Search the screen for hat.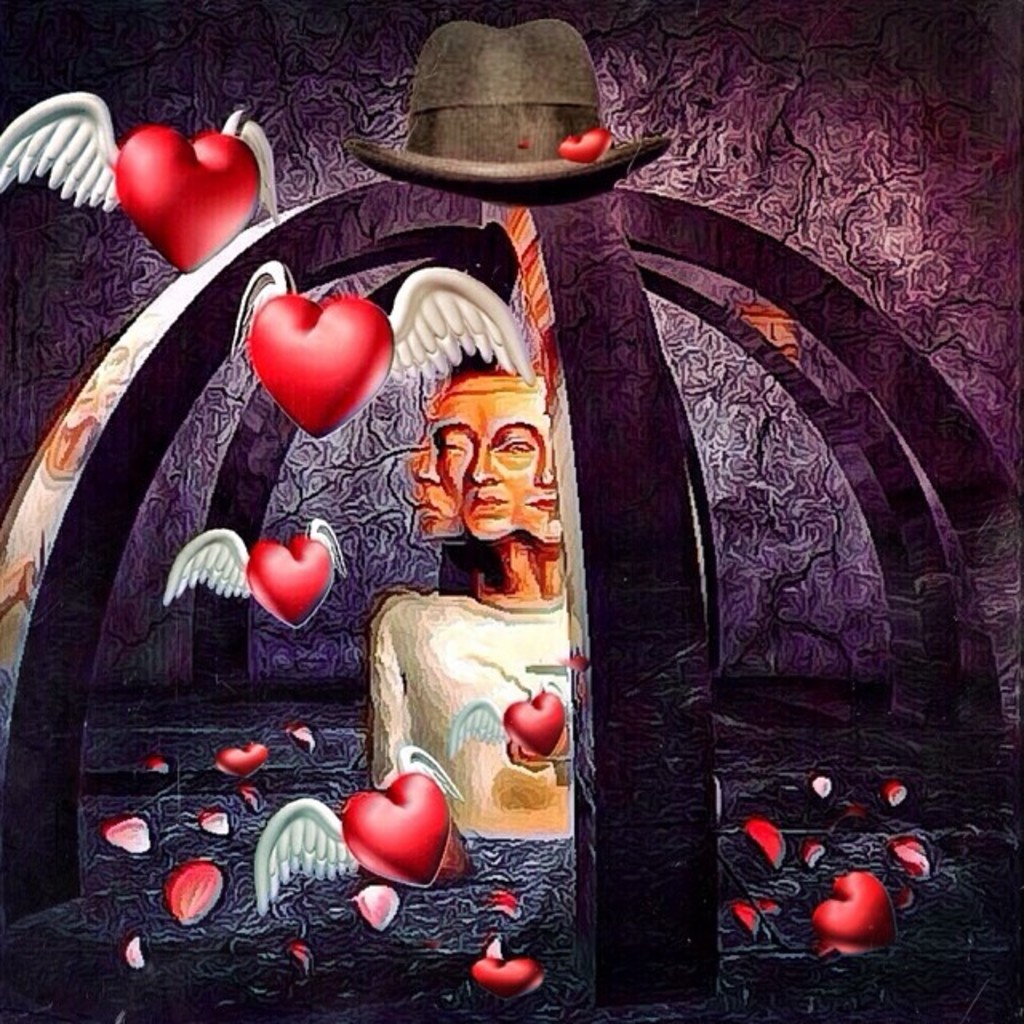
Found at 350, 21, 670, 187.
